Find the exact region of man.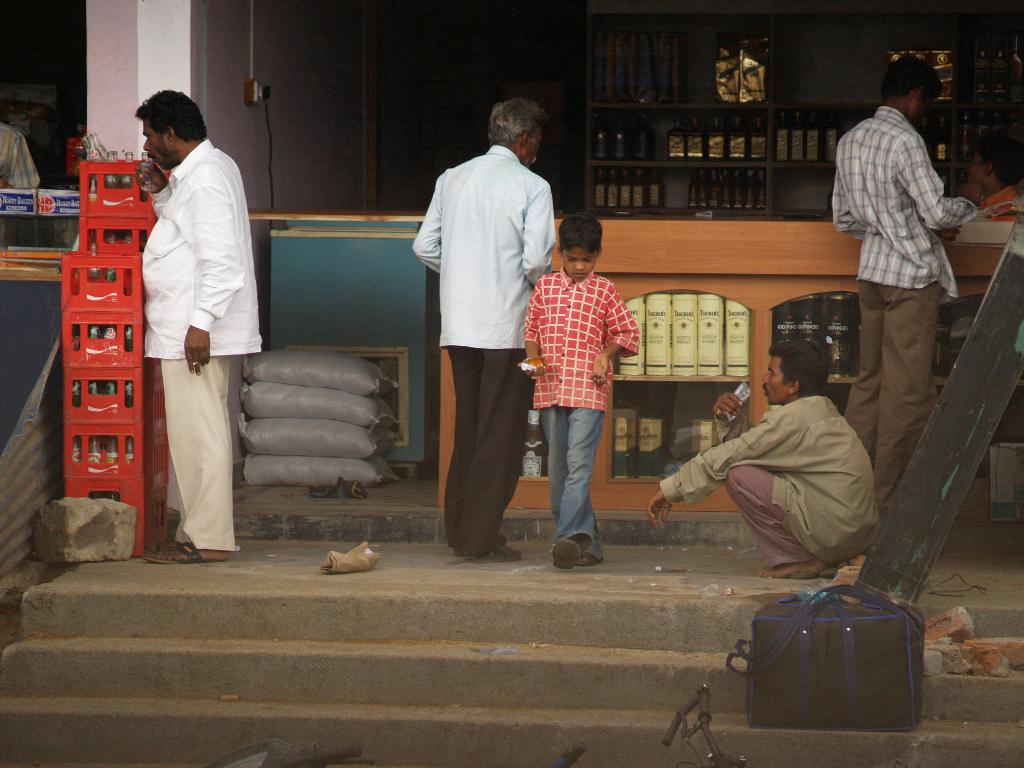
Exact region: region(0, 124, 42, 192).
